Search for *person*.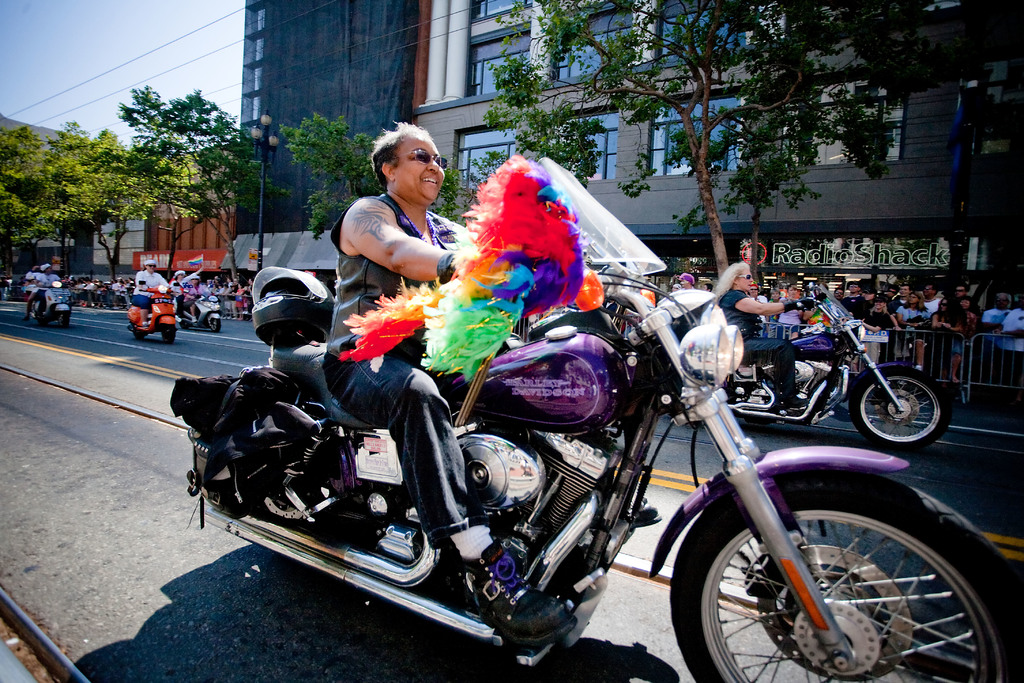
Found at rect(38, 261, 59, 313).
